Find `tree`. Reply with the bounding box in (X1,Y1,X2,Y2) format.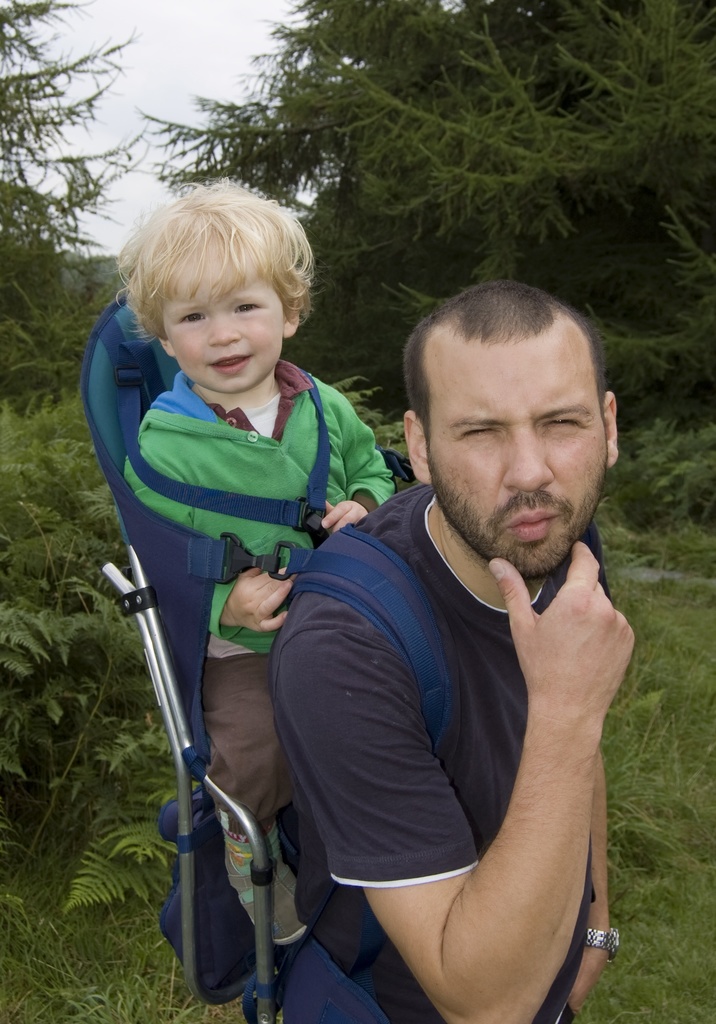
(0,0,715,902).
